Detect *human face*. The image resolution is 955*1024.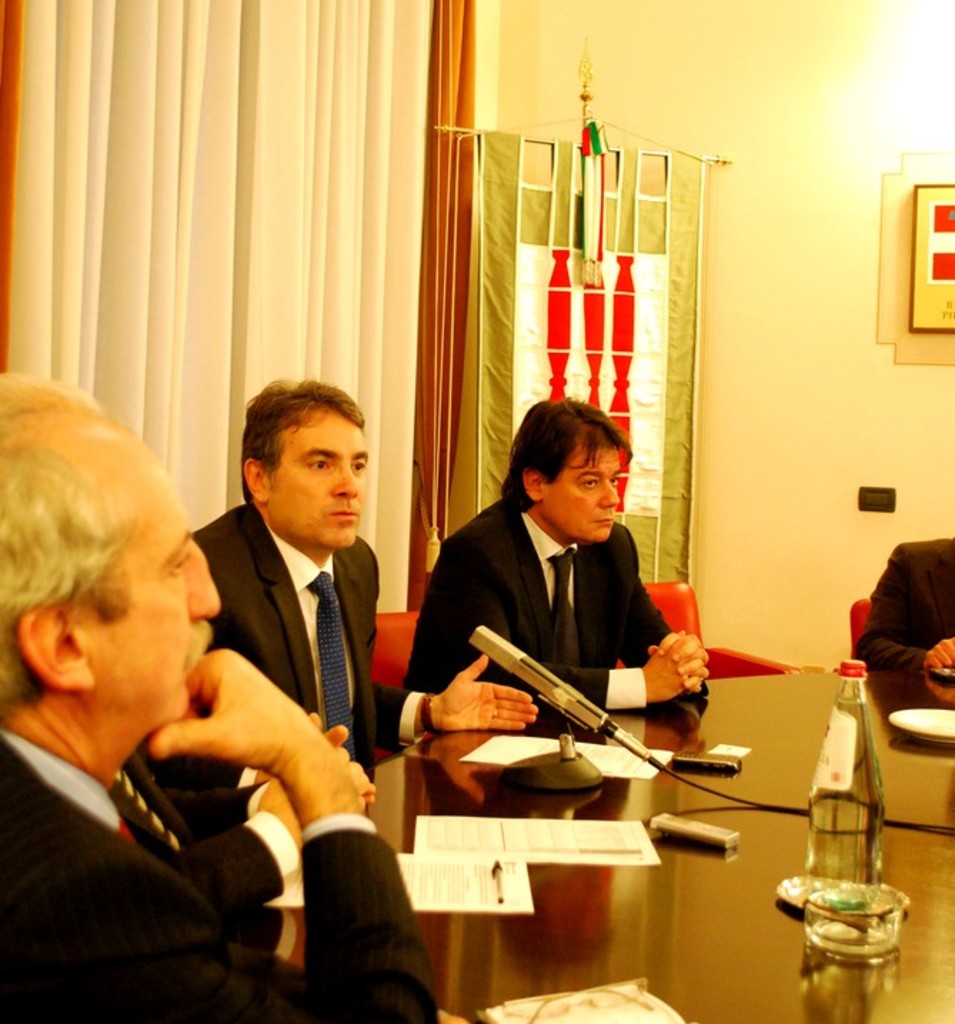
(69,456,221,720).
